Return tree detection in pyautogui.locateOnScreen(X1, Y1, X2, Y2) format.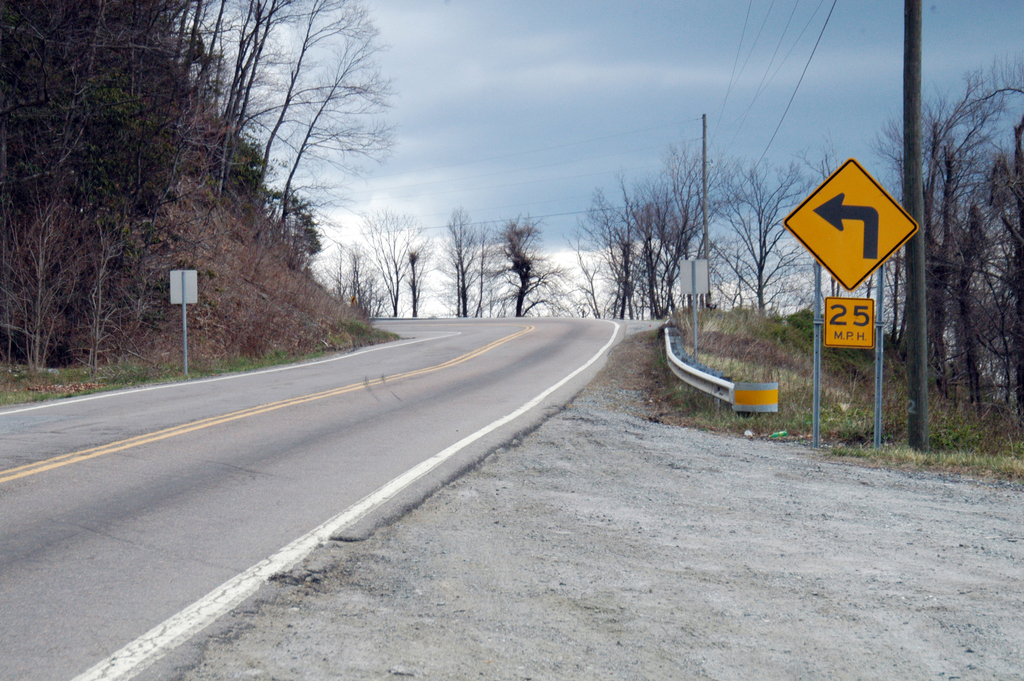
pyautogui.locateOnScreen(434, 200, 493, 314).
